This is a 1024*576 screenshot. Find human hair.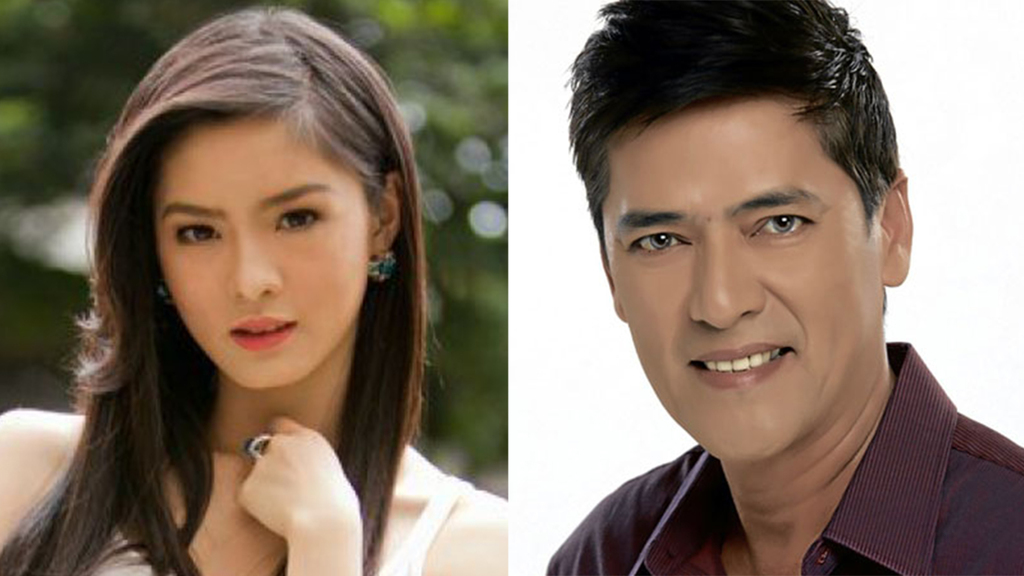
Bounding box: {"x1": 556, "y1": 7, "x2": 893, "y2": 287}.
